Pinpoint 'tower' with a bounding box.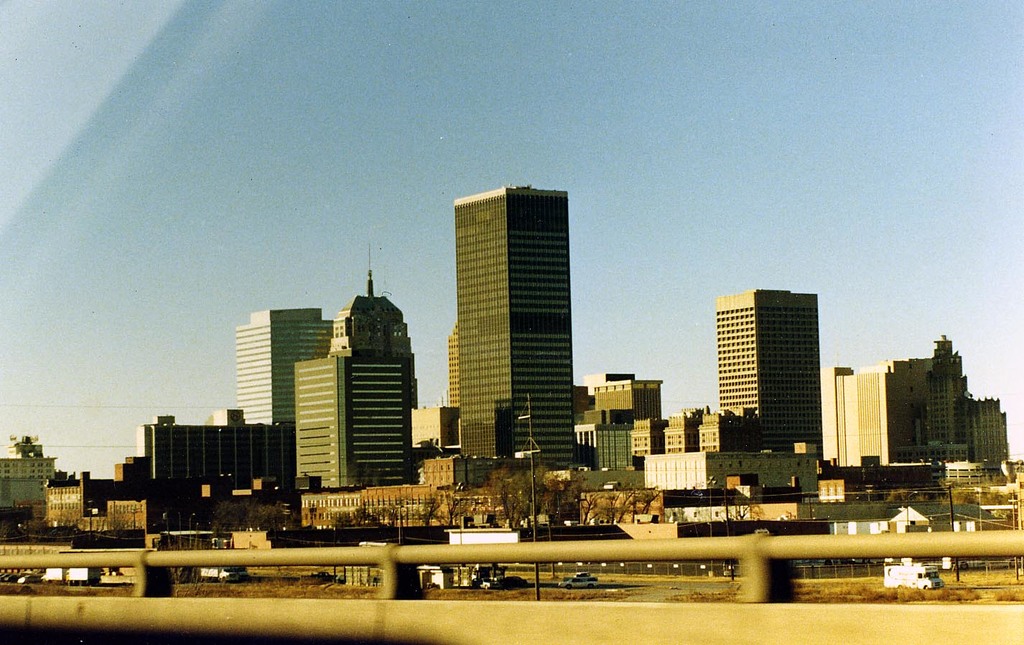
335 262 423 399.
